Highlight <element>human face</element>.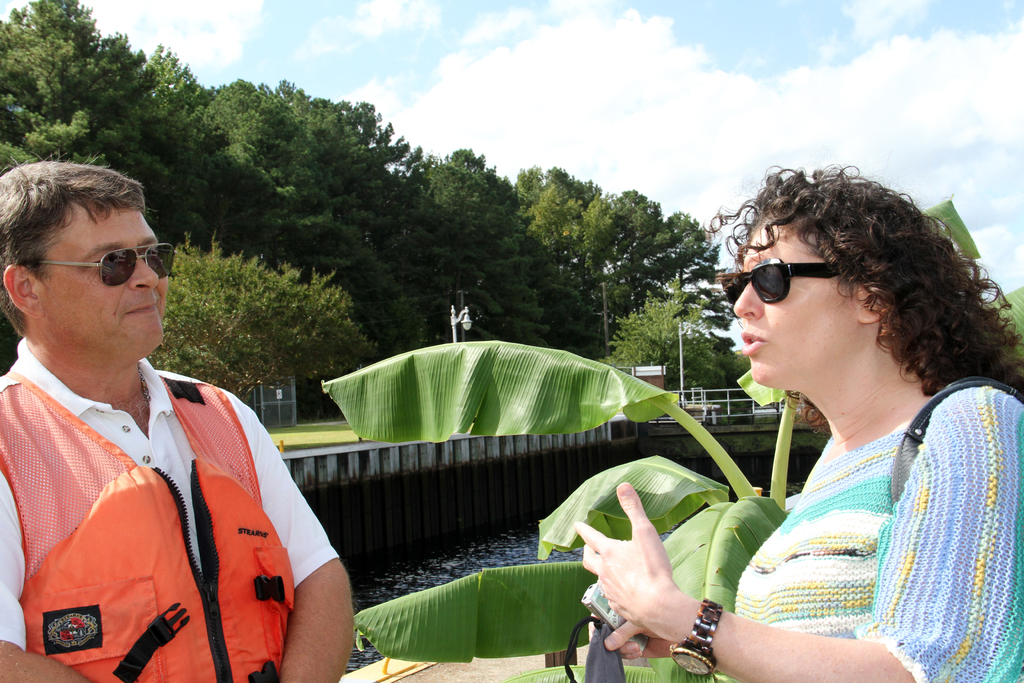
Highlighted region: select_region(43, 199, 178, 366).
